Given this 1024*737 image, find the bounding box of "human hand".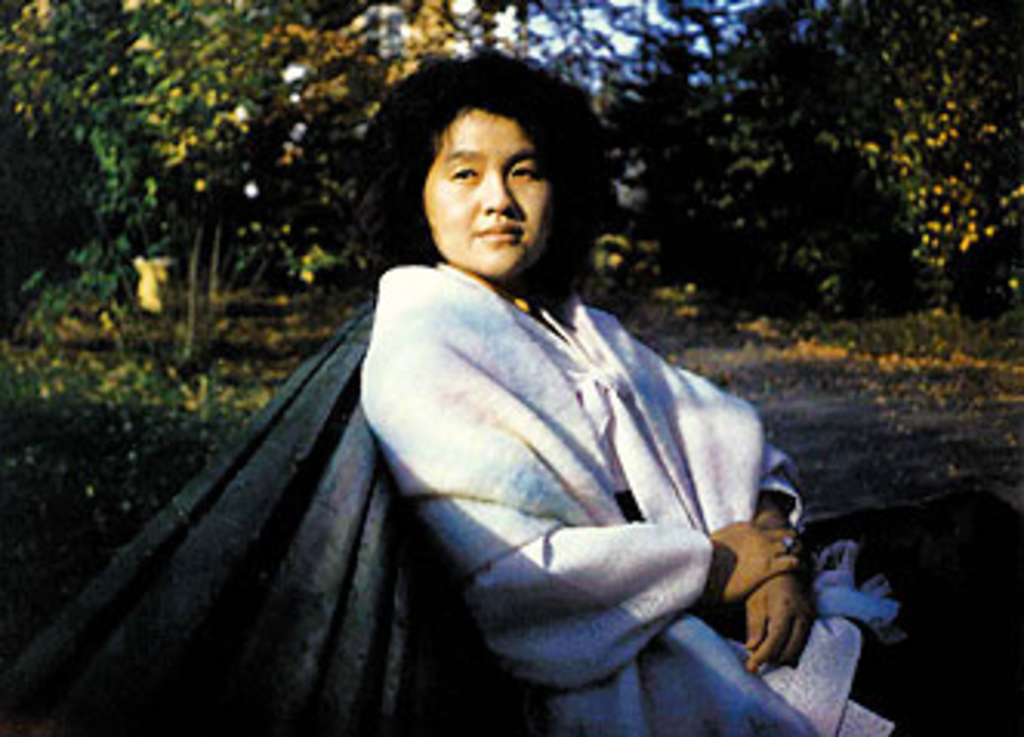
(left=722, top=496, right=808, bottom=623).
